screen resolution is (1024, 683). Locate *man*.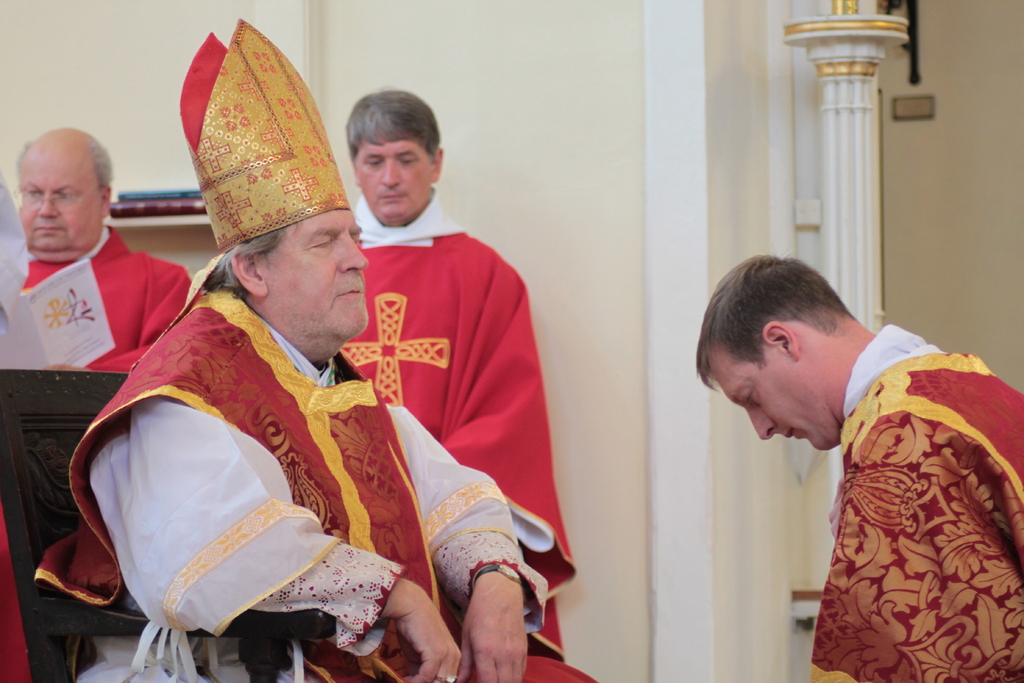
26, 10, 604, 682.
